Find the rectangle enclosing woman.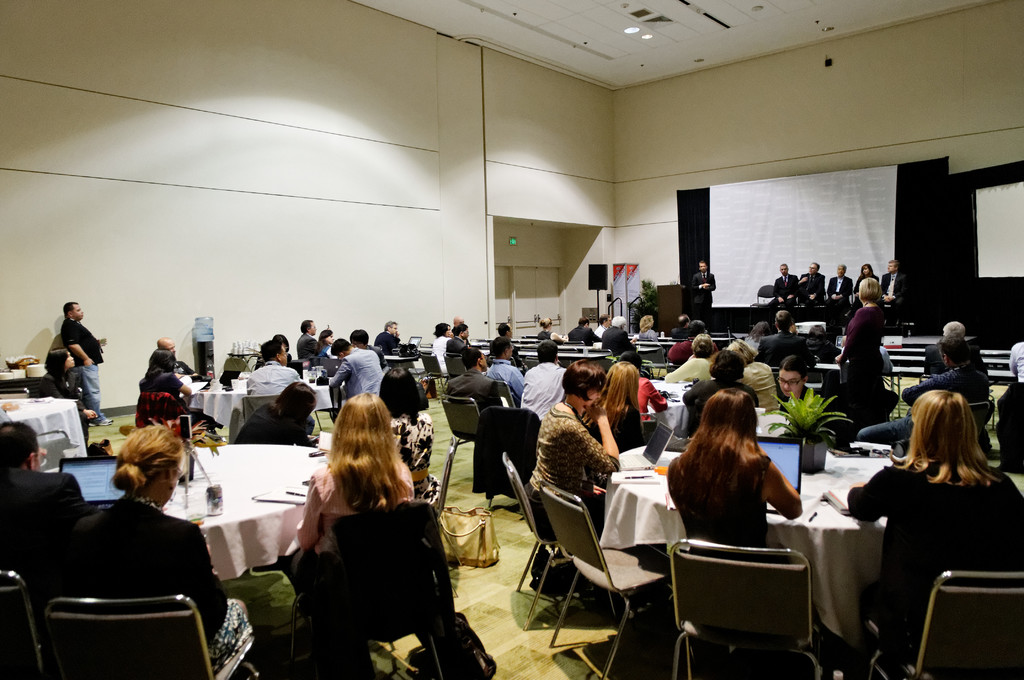
{"left": 638, "top": 314, "right": 659, "bottom": 343}.
